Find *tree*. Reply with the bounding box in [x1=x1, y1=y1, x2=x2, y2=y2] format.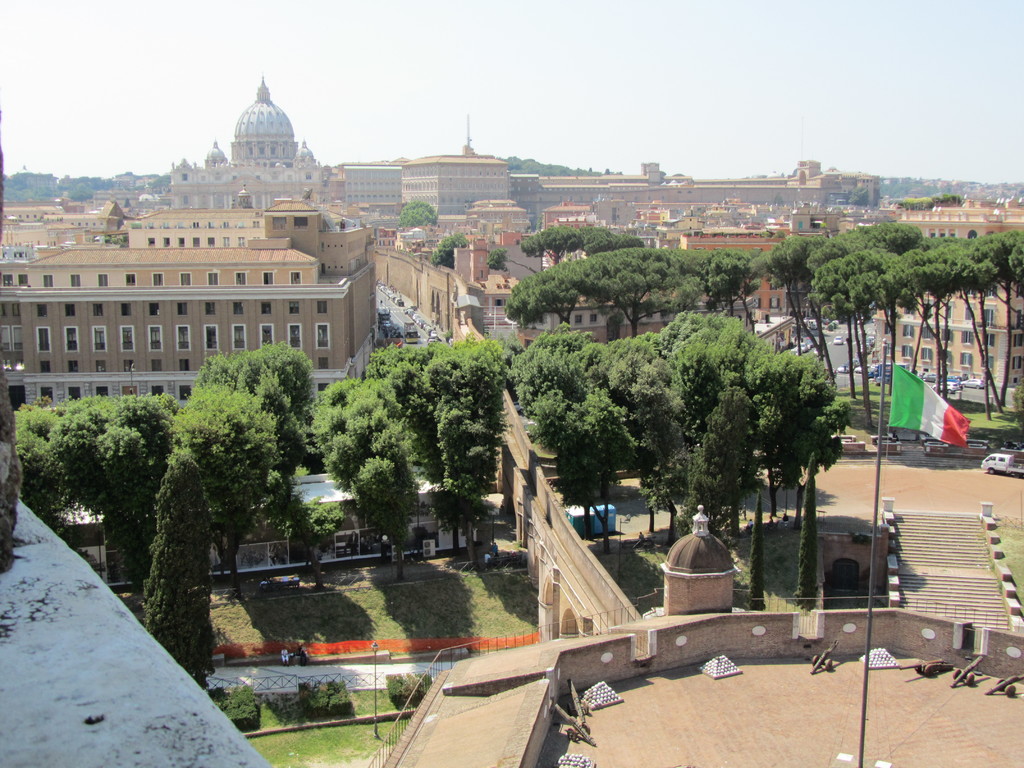
[x1=142, y1=582, x2=212, y2=689].
